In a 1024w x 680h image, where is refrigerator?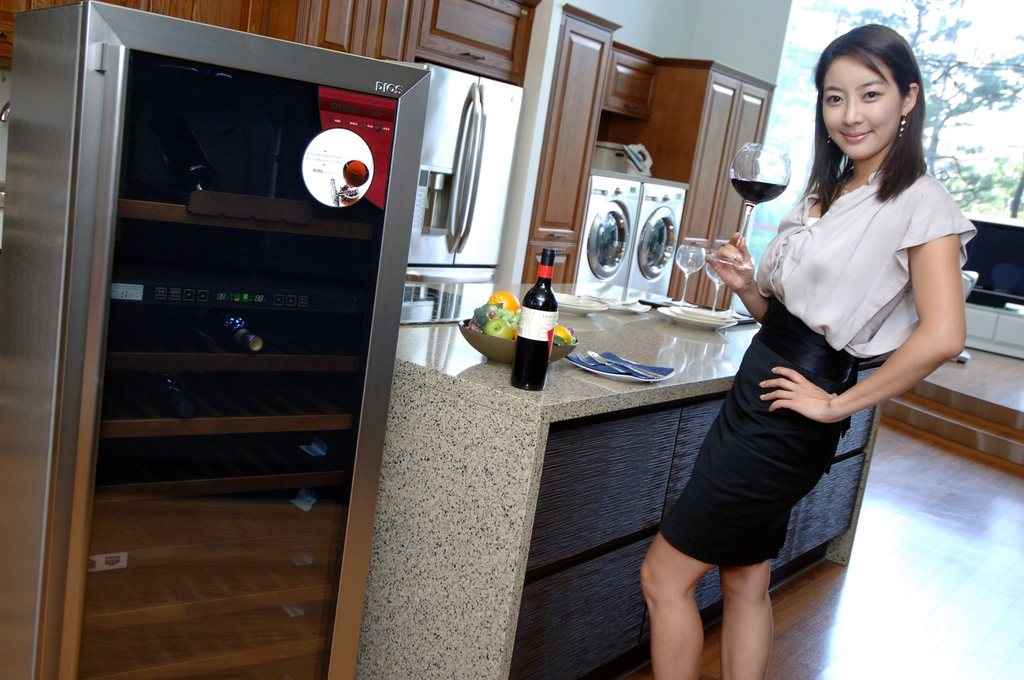
{"x1": 0, "y1": 0, "x2": 431, "y2": 679}.
